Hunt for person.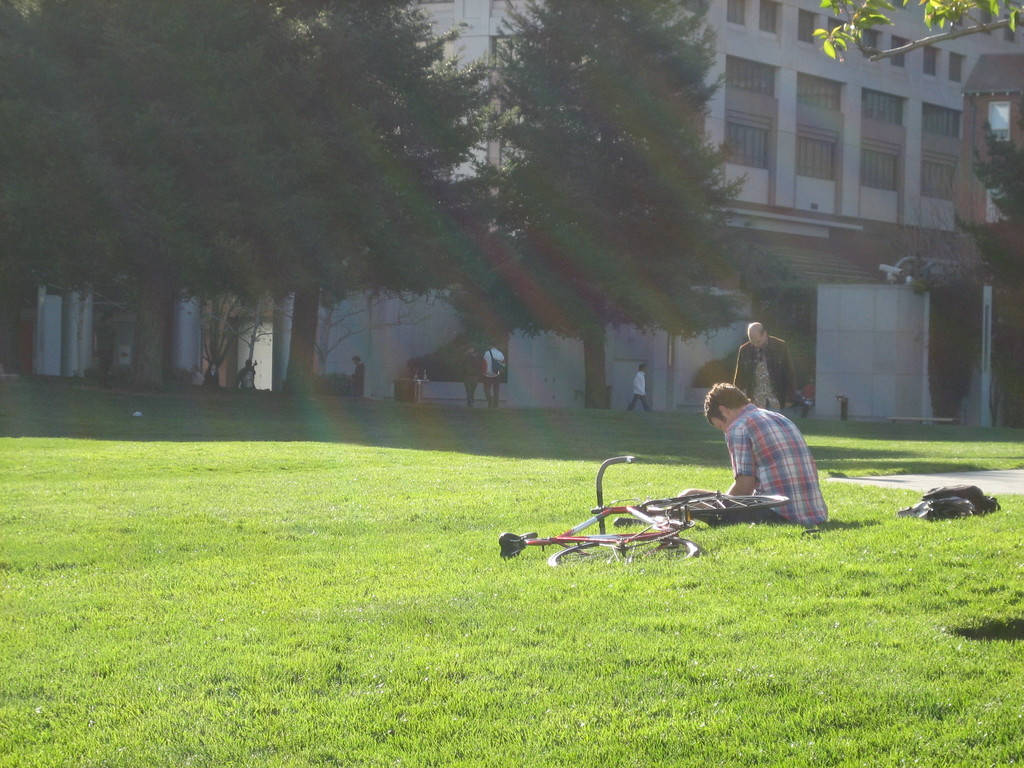
Hunted down at {"x1": 726, "y1": 323, "x2": 801, "y2": 415}.
